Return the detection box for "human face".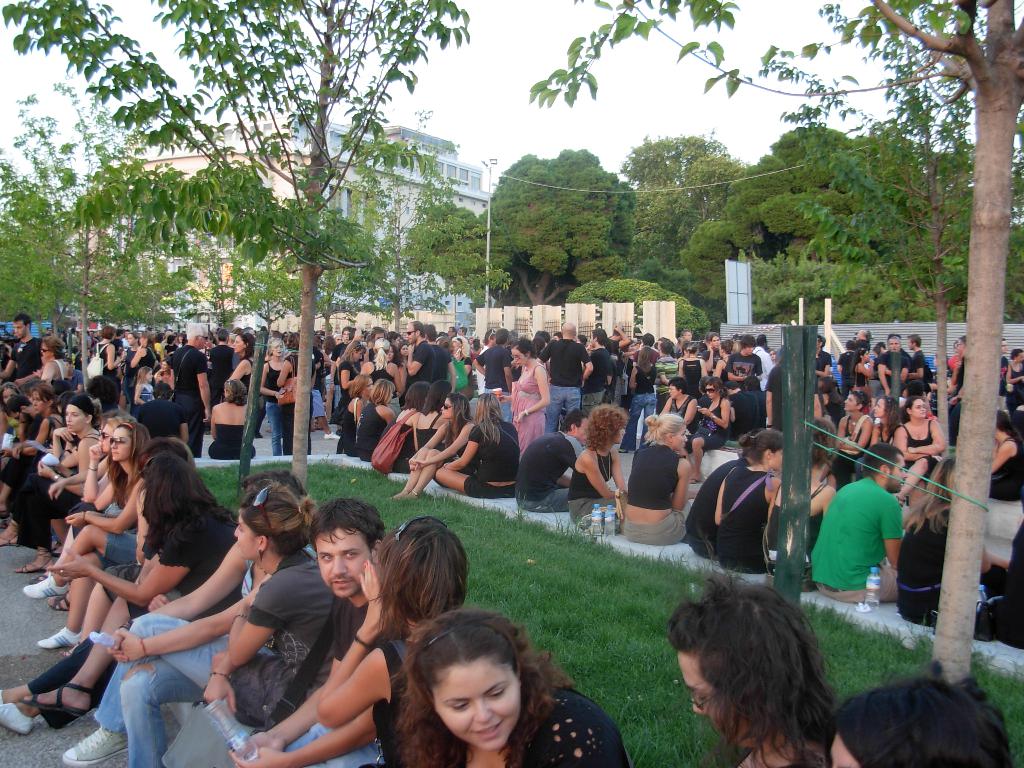
l=890, t=458, r=903, b=487.
